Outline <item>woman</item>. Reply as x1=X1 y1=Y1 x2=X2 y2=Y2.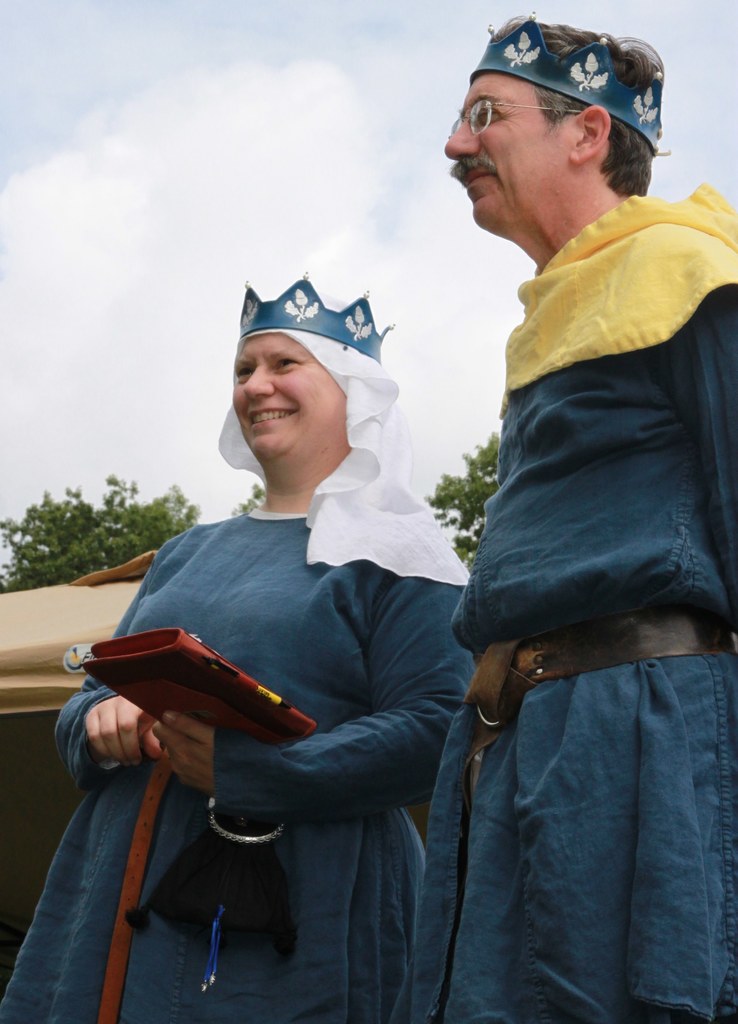
x1=112 y1=234 x2=528 y2=1023.
